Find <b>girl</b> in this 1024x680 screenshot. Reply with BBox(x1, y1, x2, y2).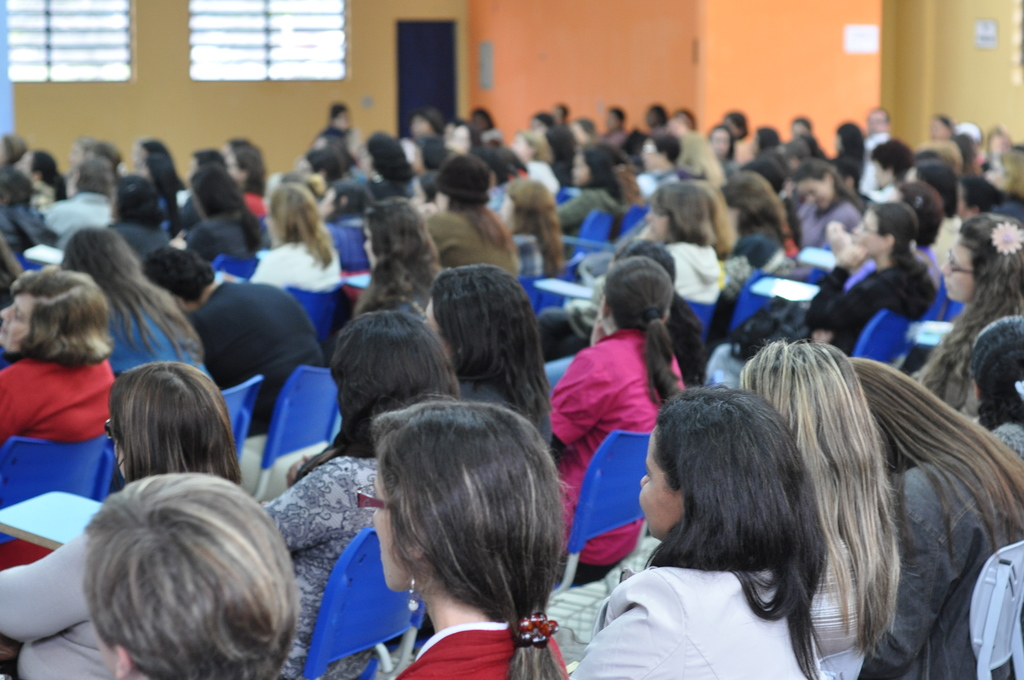
BBox(610, 231, 710, 385).
